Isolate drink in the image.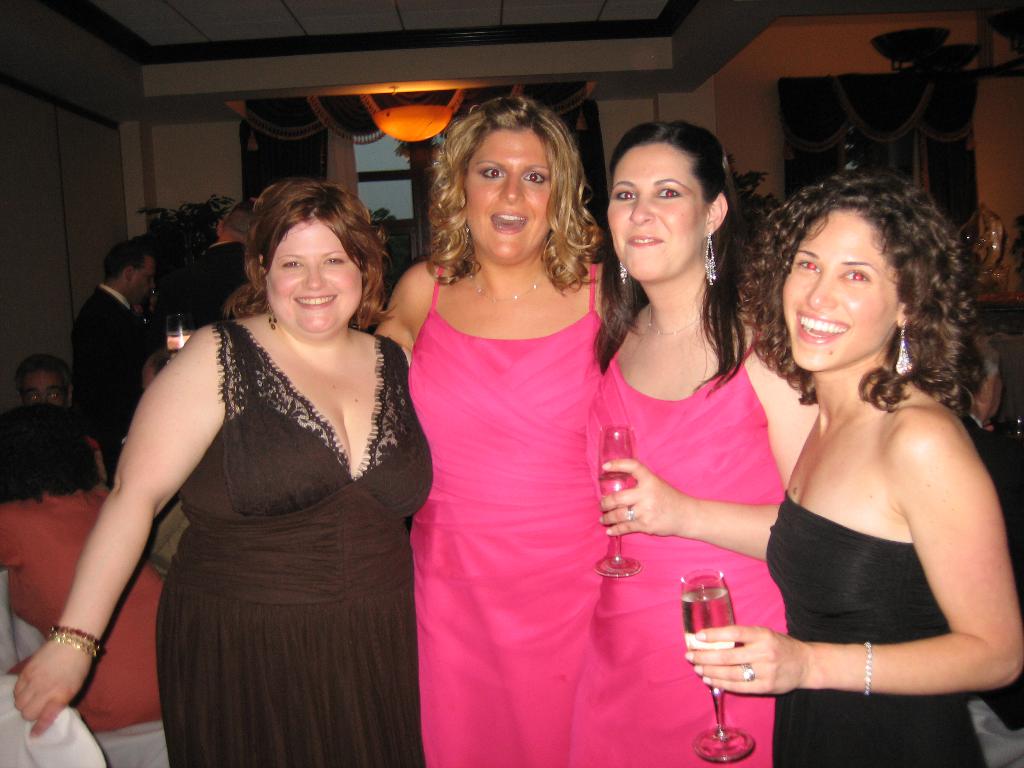
Isolated region: (682, 577, 764, 701).
